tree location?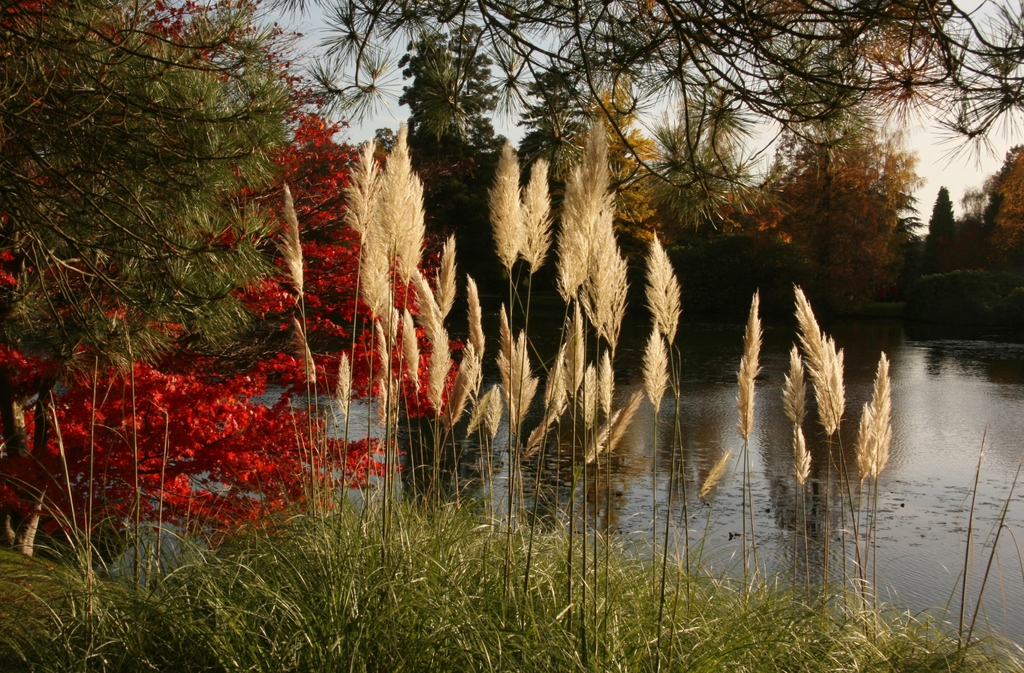
rect(959, 191, 991, 233)
